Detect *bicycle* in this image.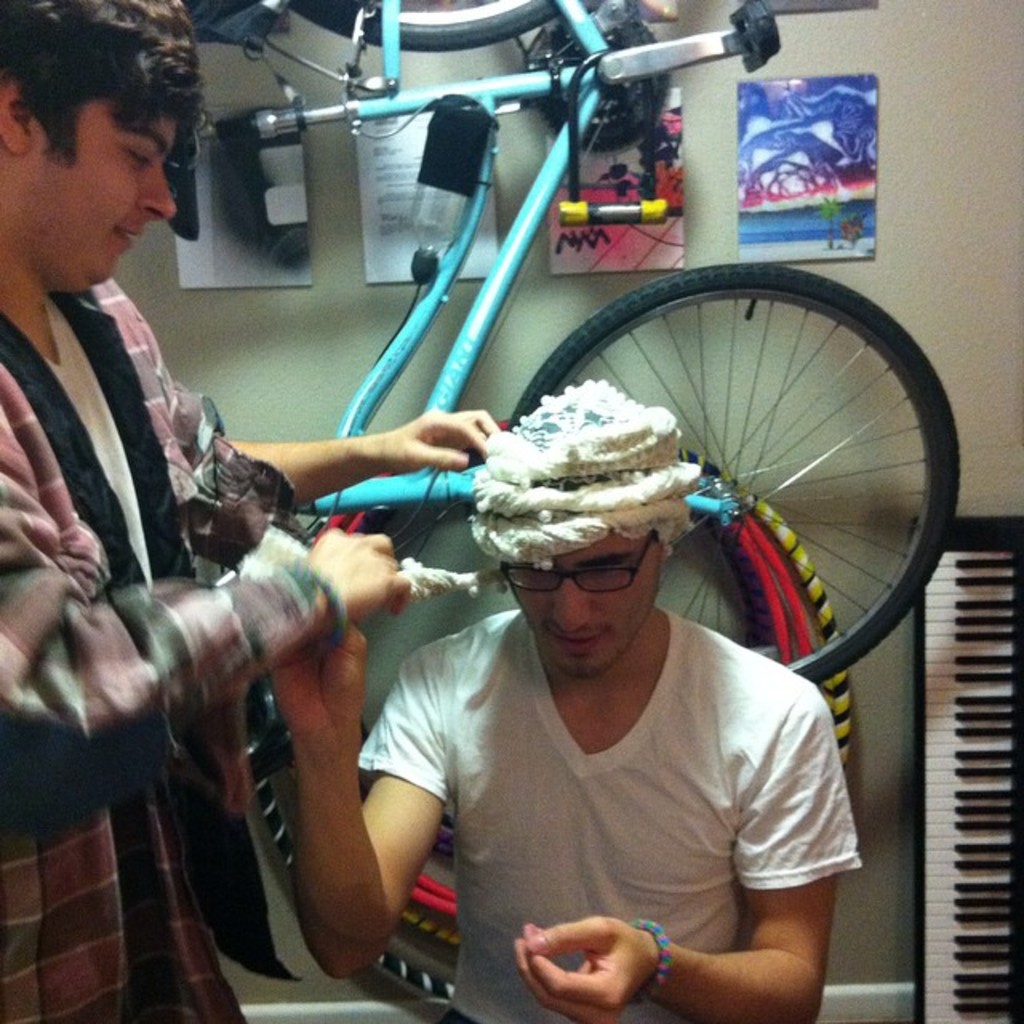
Detection: rect(202, 0, 957, 686).
